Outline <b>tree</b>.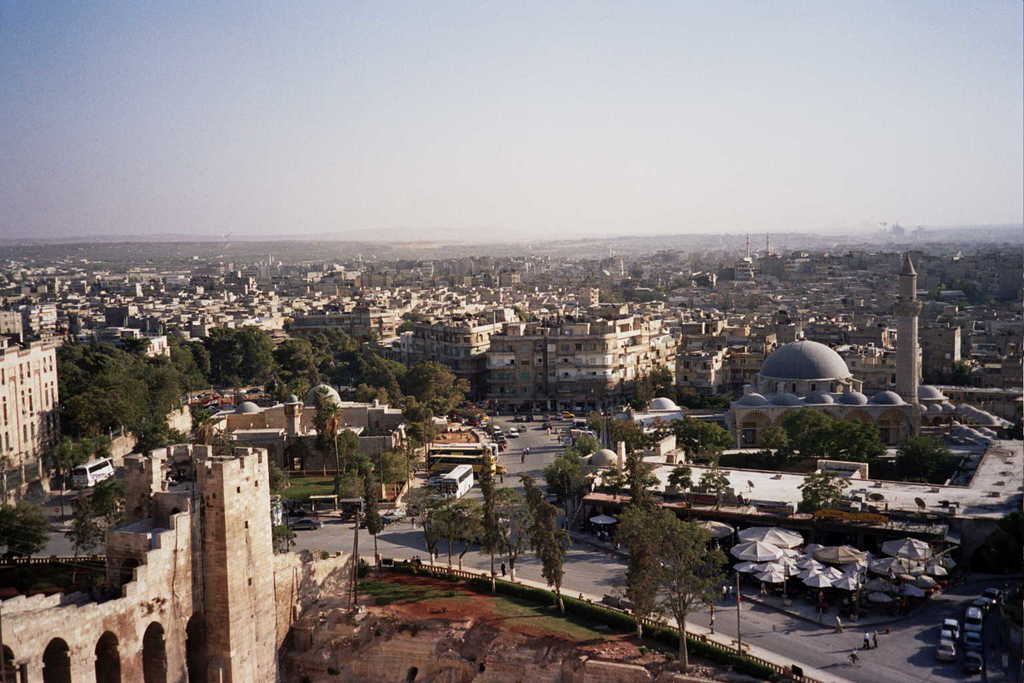
Outline: locate(597, 416, 679, 455).
